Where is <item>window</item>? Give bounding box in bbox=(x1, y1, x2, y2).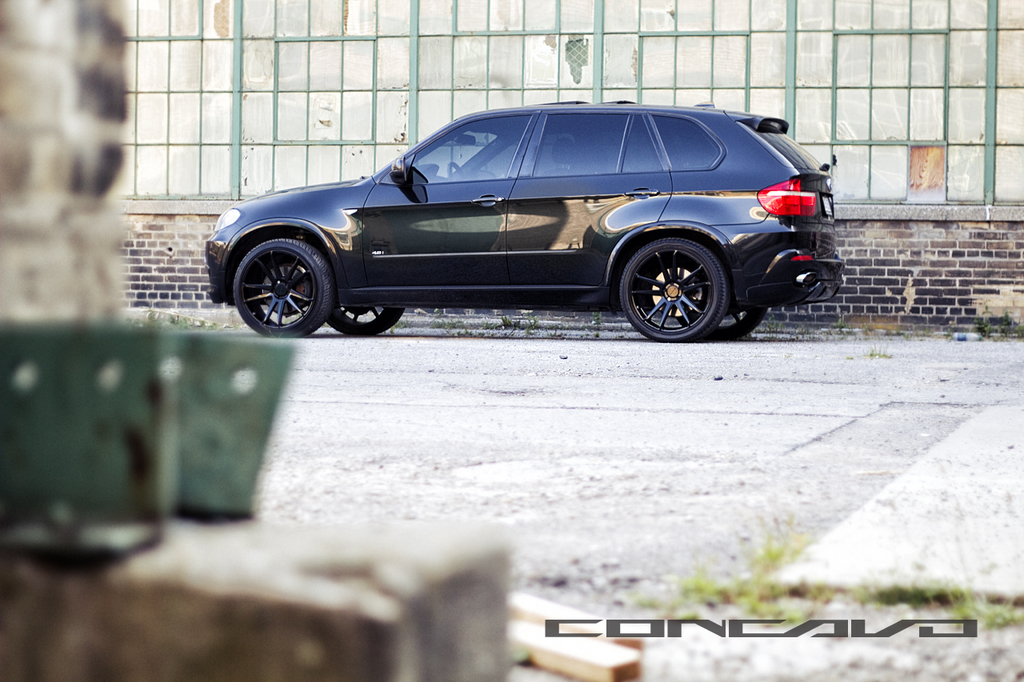
bbox=(629, 112, 726, 170).
